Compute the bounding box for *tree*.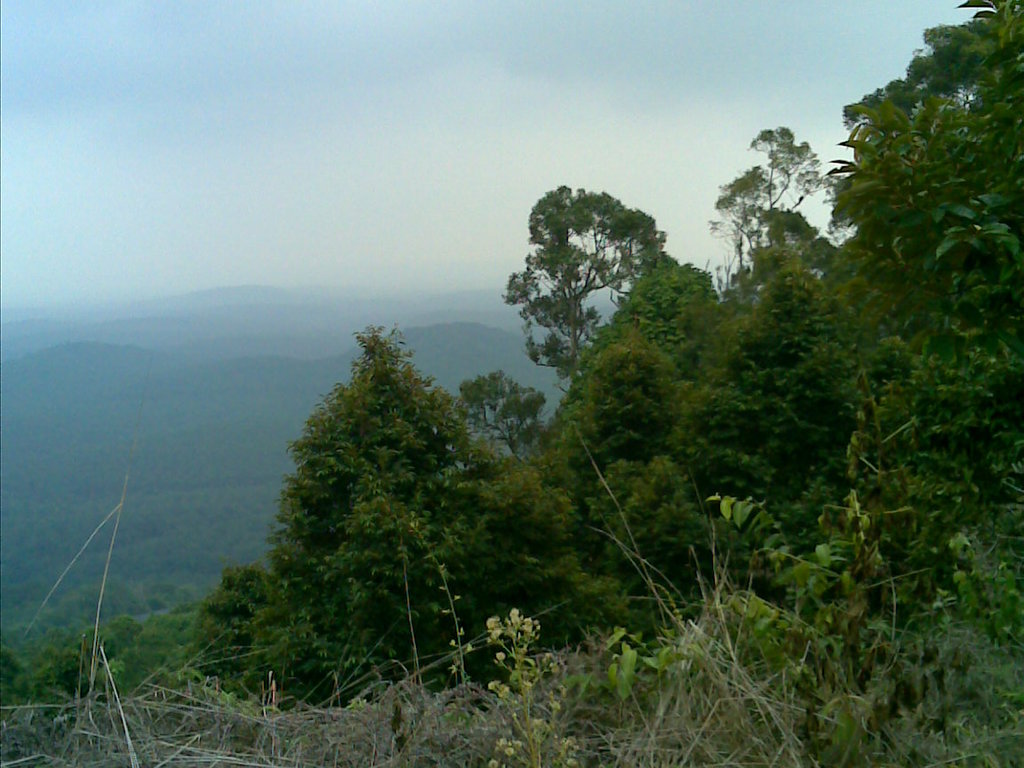
pyautogui.locateOnScreen(214, 287, 533, 696).
